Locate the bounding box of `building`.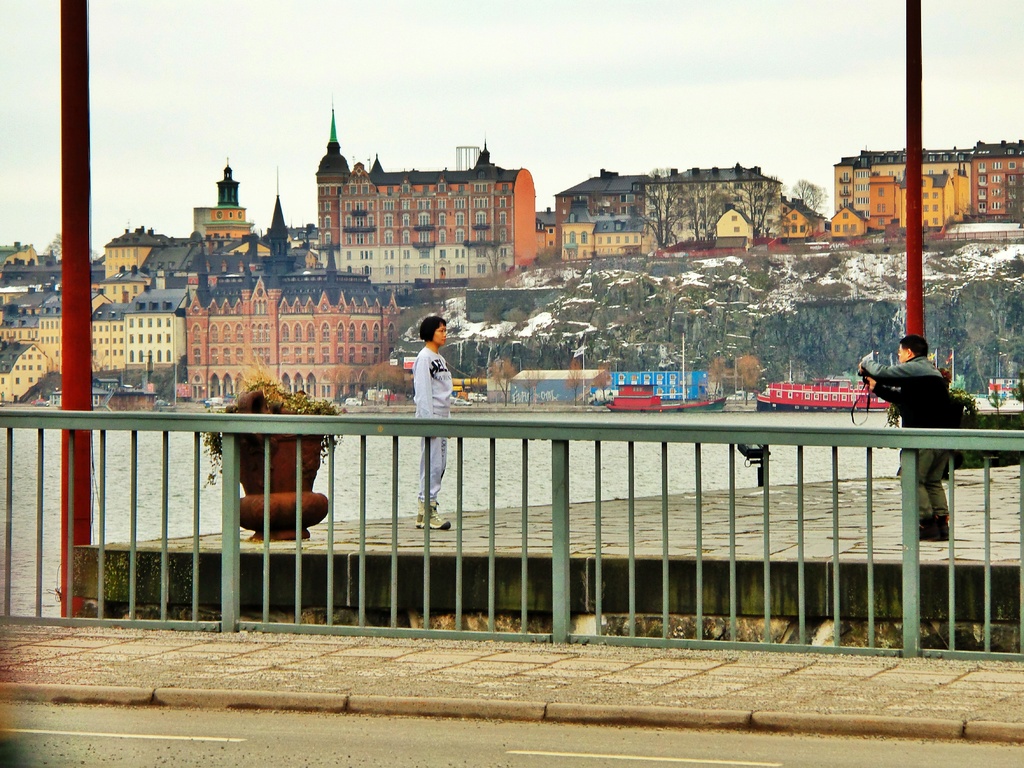
Bounding box: bbox(187, 272, 388, 401).
